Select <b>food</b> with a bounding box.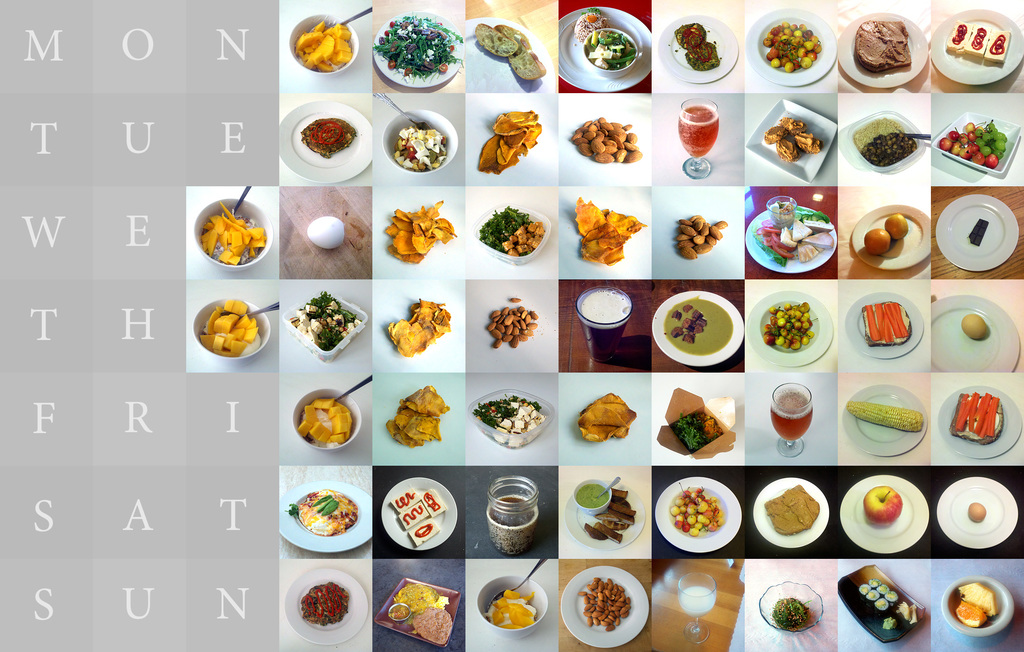
775, 136, 804, 163.
